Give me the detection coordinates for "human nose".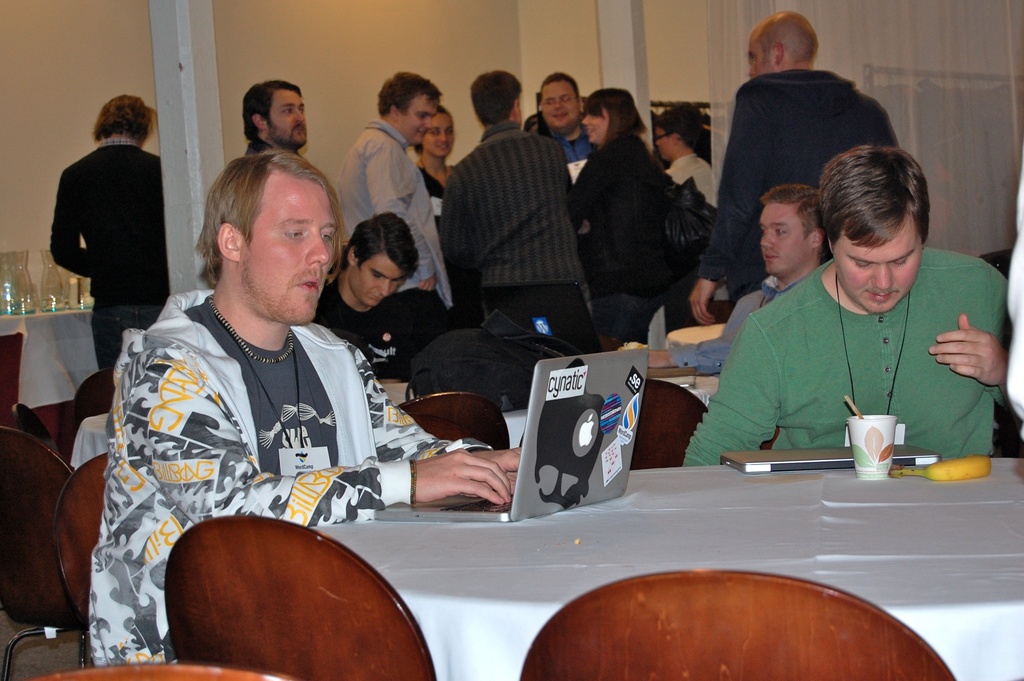
581, 113, 592, 126.
